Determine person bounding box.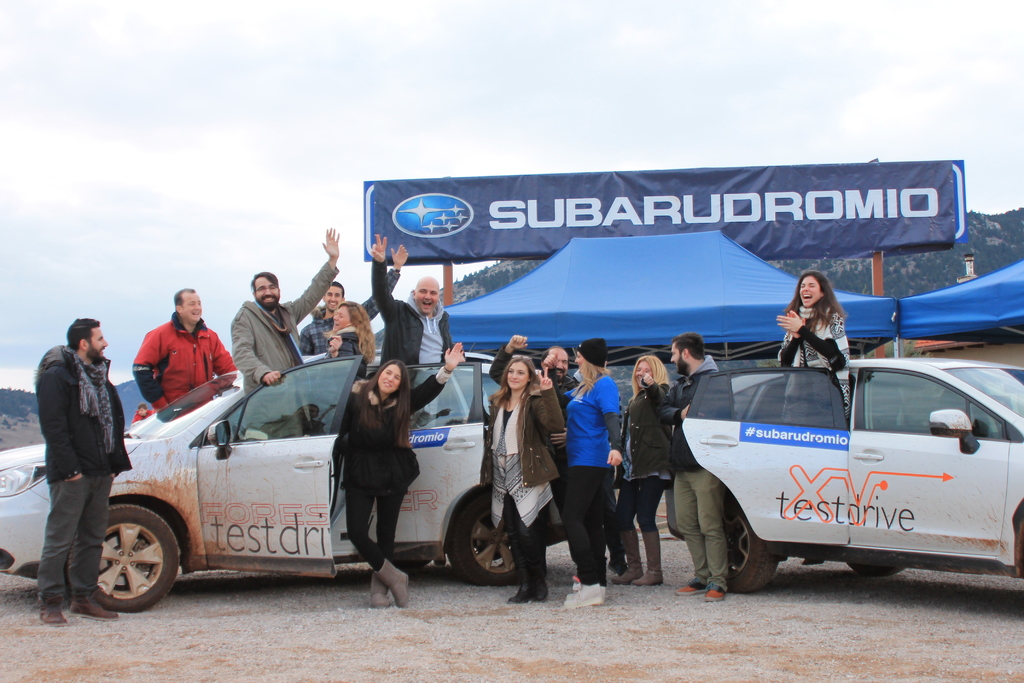
Determined: bbox=[130, 287, 239, 411].
